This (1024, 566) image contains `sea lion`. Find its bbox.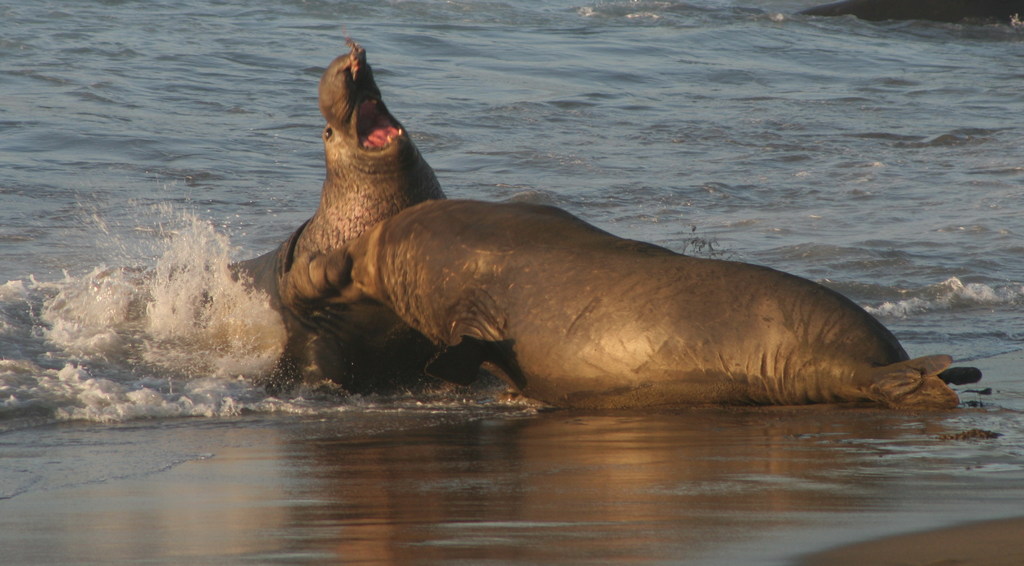
detection(276, 198, 961, 412).
